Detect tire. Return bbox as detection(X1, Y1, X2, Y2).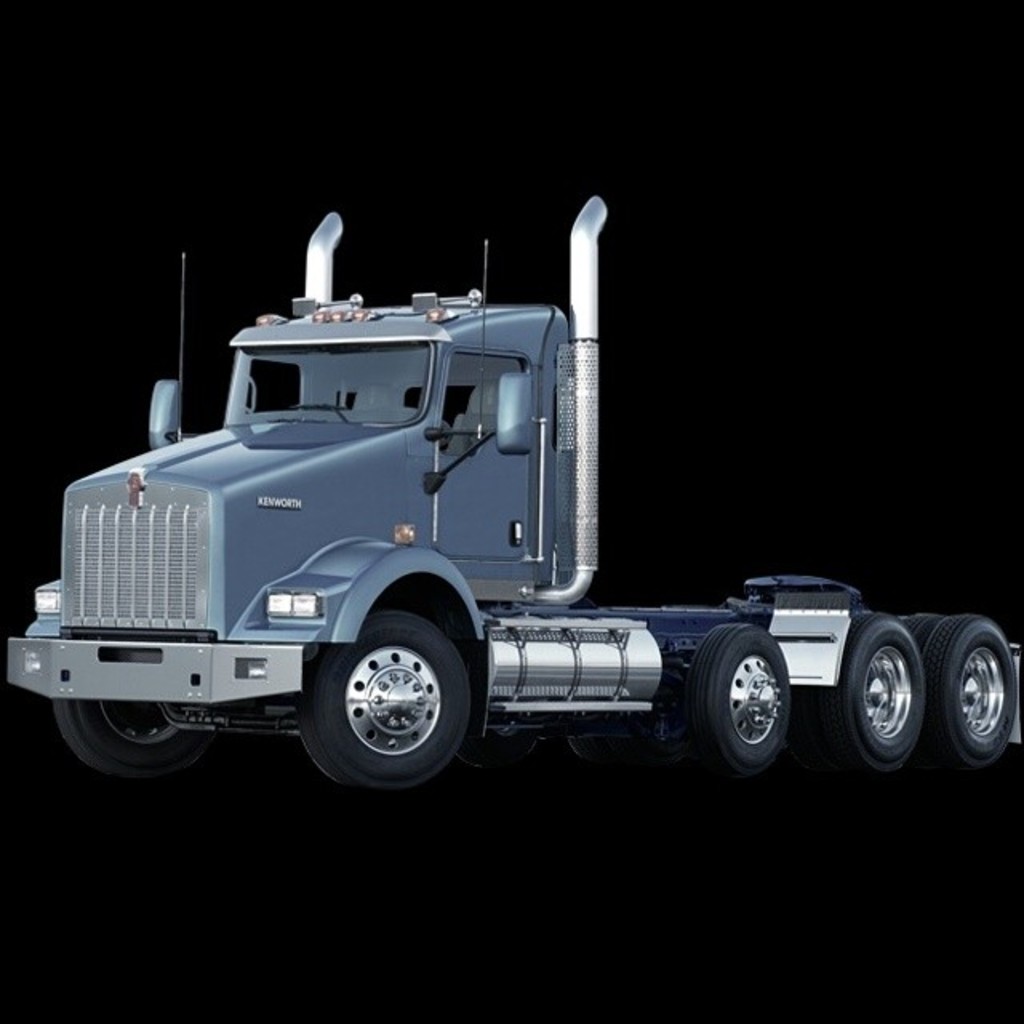
detection(835, 611, 930, 773).
